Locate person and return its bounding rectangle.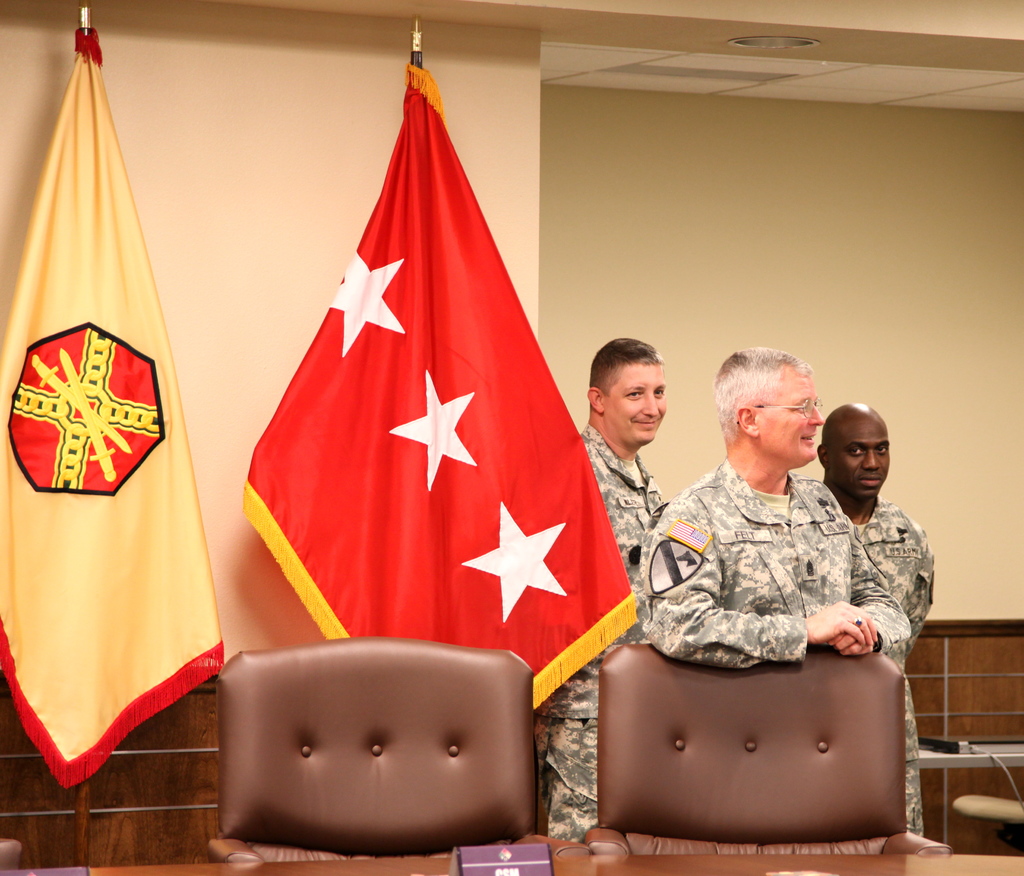
select_region(536, 332, 675, 843).
